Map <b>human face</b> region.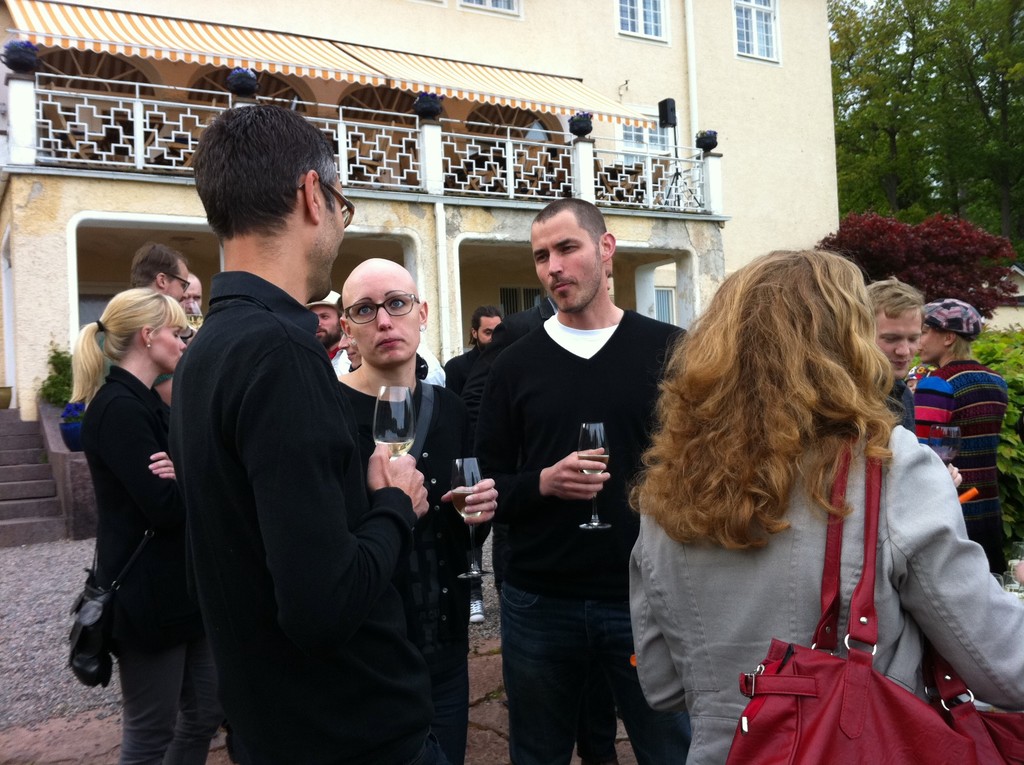
Mapped to bbox=(317, 307, 345, 342).
